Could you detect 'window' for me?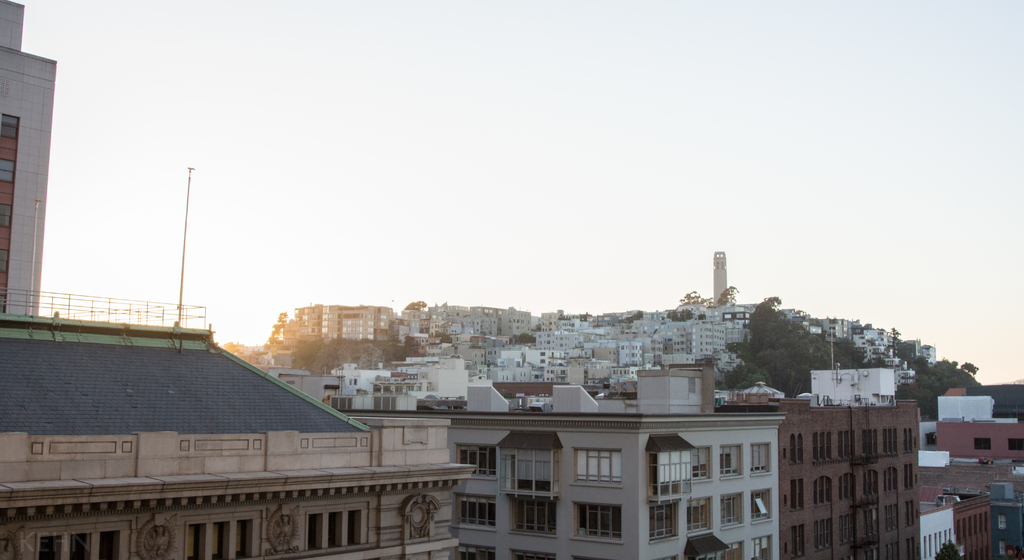
Detection result: [left=35, top=527, right=126, bottom=559].
